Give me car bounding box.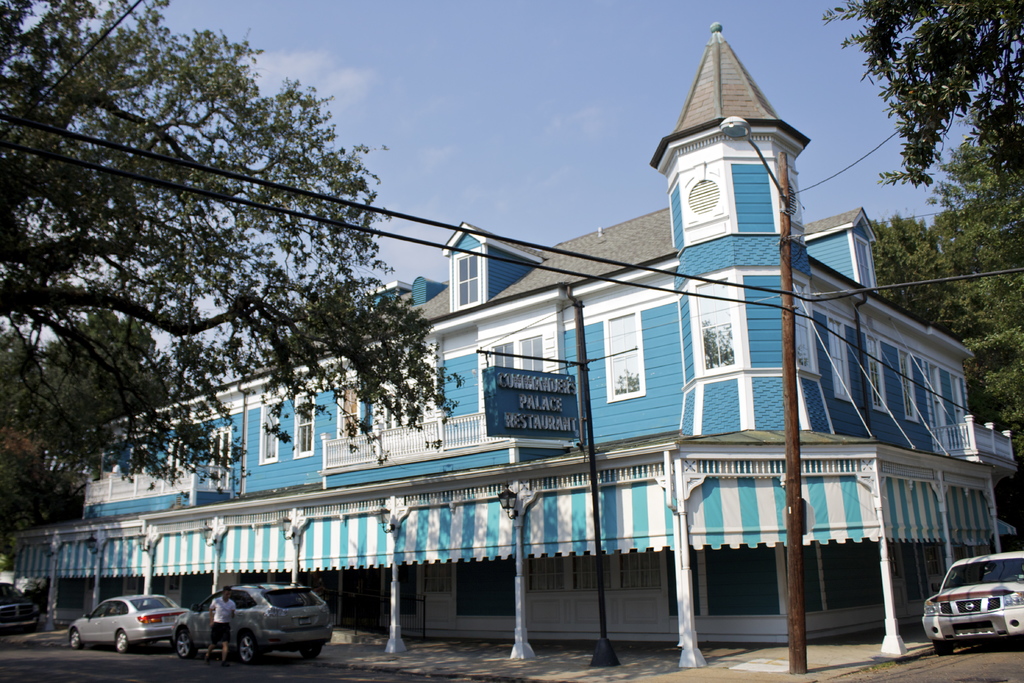
l=68, t=594, r=191, b=657.
